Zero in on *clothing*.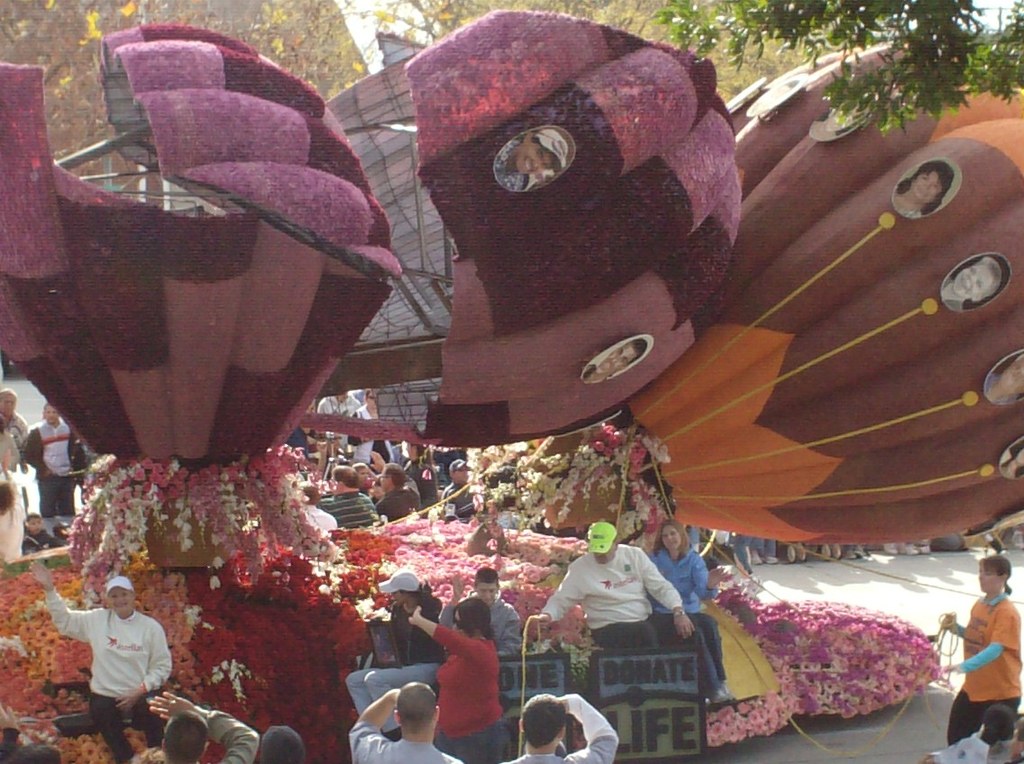
Zeroed in: [left=11, top=414, right=30, bottom=461].
